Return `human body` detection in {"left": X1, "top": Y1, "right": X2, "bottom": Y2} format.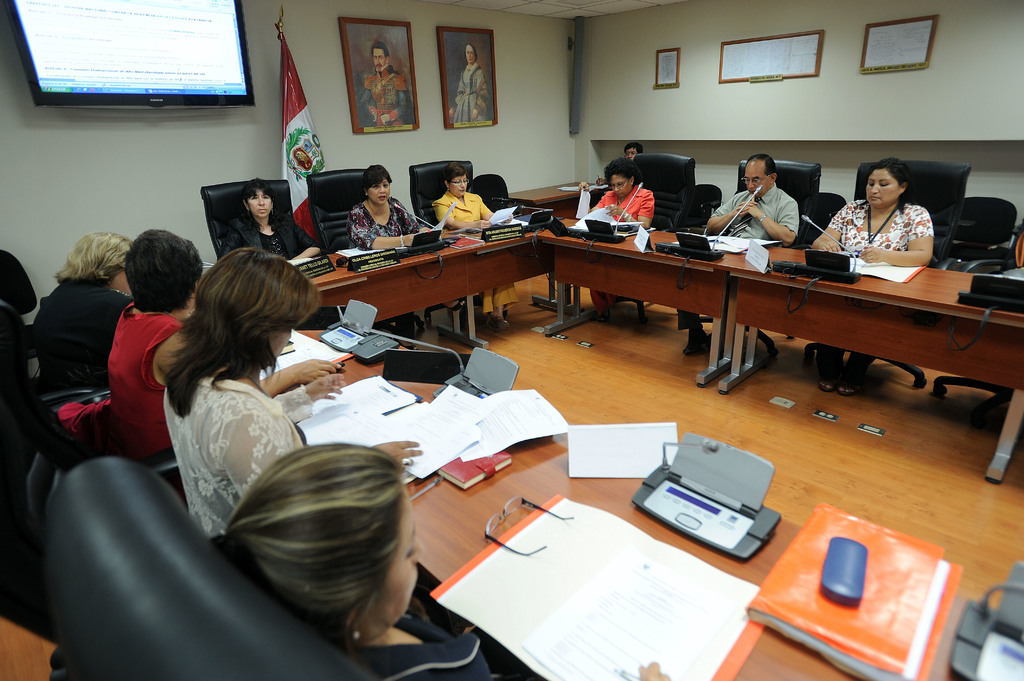
{"left": 704, "top": 152, "right": 804, "bottom": 254}.
